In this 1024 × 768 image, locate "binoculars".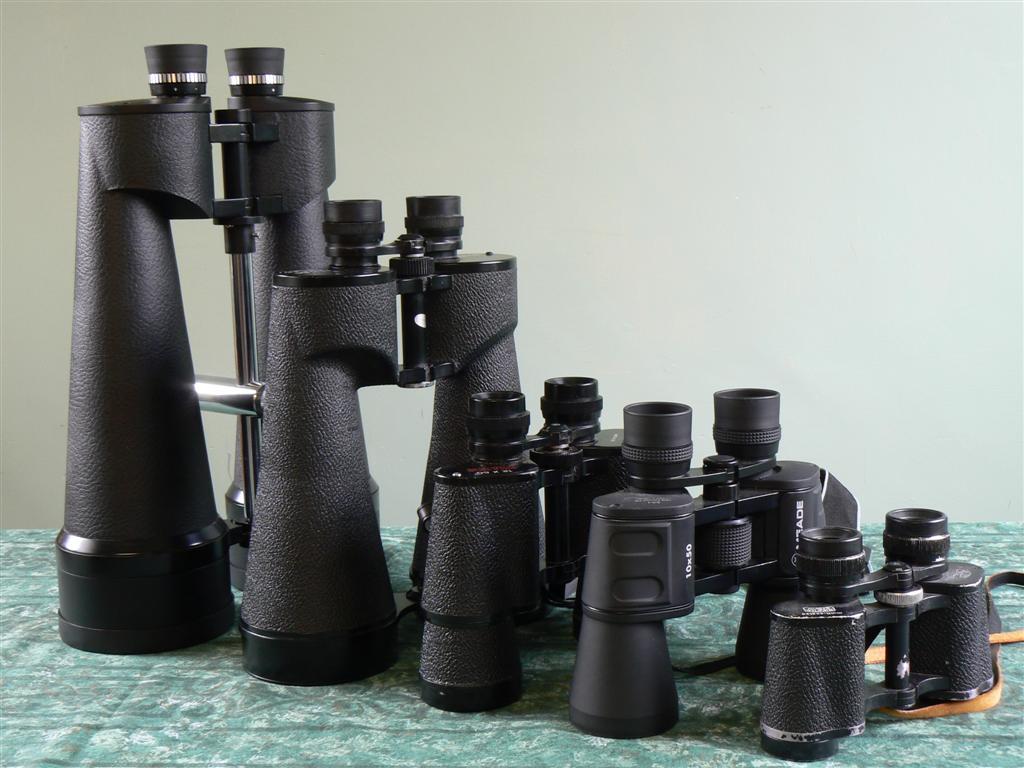
Bounding box: left=566, top=381, right=864, bottom=743.
